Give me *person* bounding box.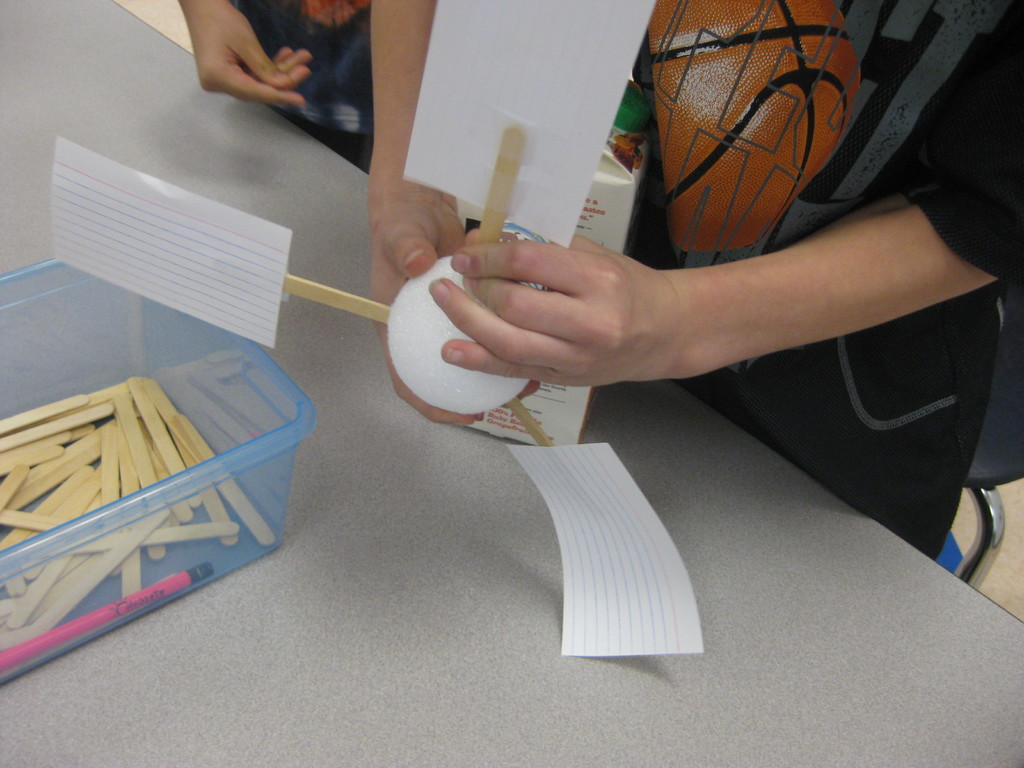
select_region(170, 0, 371, 168).
